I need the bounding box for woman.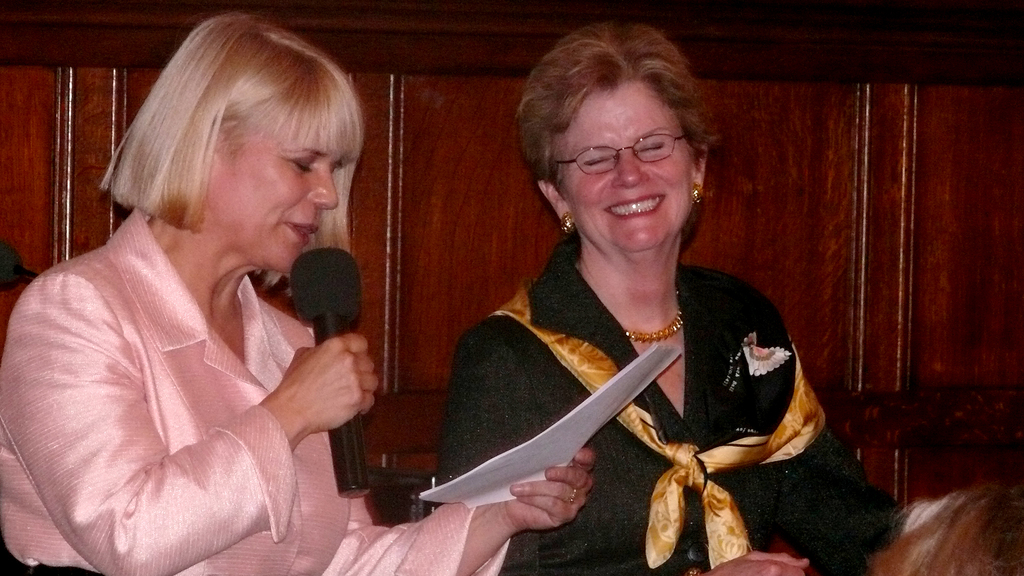
Here it is: detection(0, 8, 595, 575).
